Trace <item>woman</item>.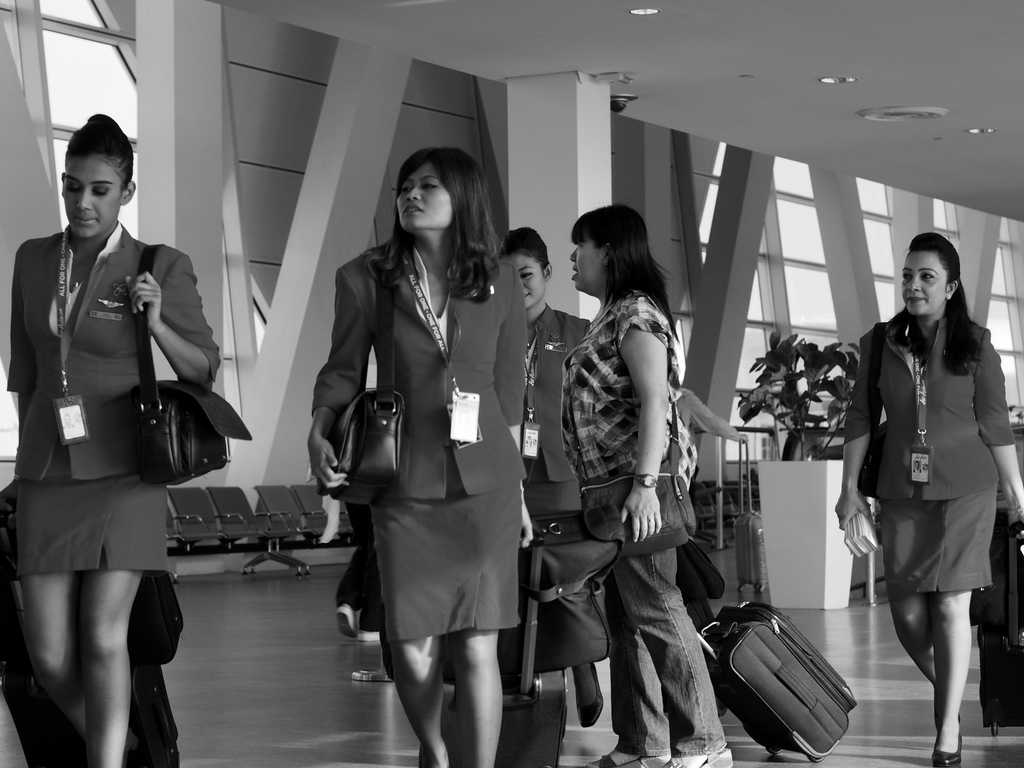
Traced to 828:253:1023:767.
